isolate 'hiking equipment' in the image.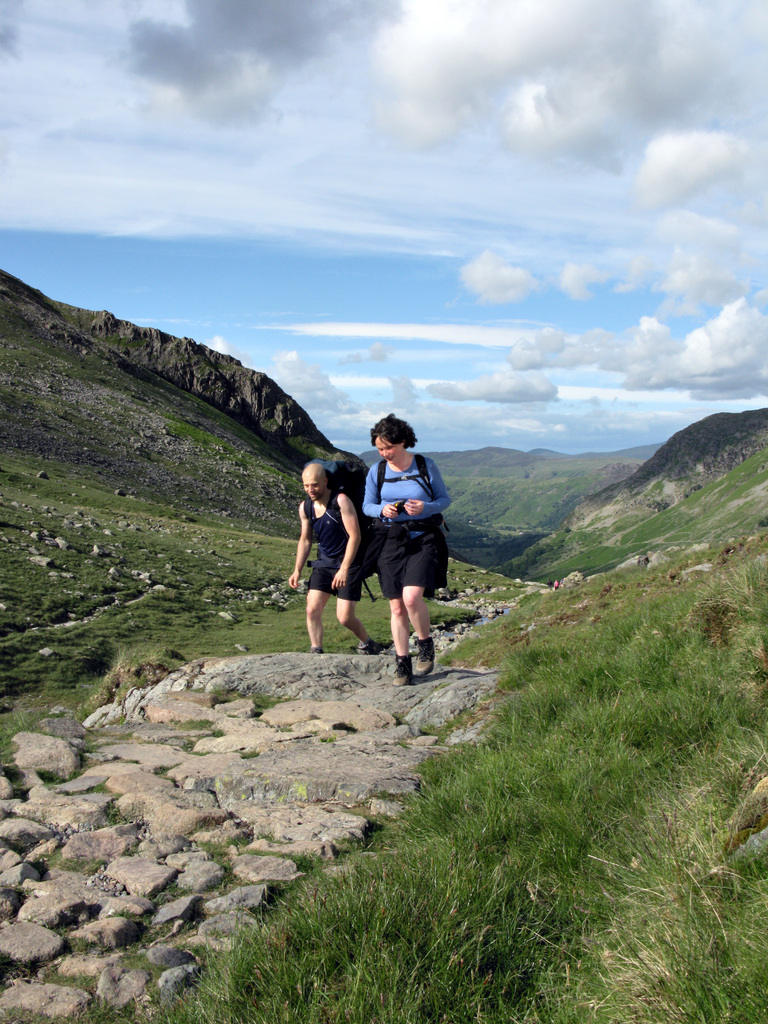
Isolated region: 392 654 416 687.
